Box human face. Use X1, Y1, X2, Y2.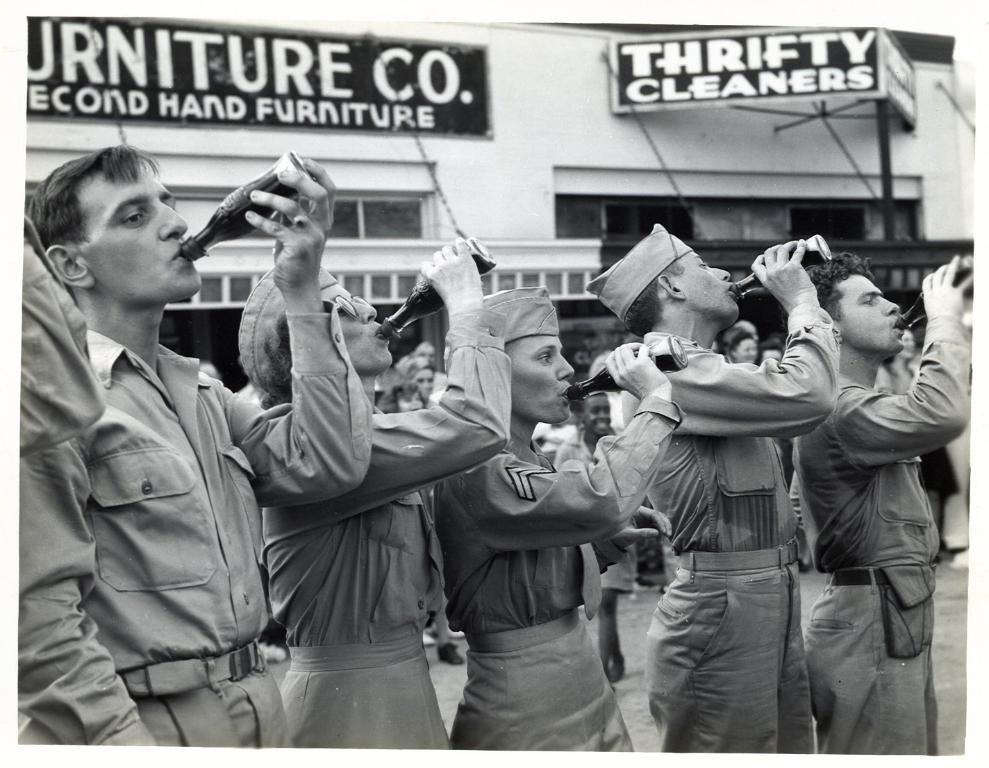
900, 331, 913, 351.
